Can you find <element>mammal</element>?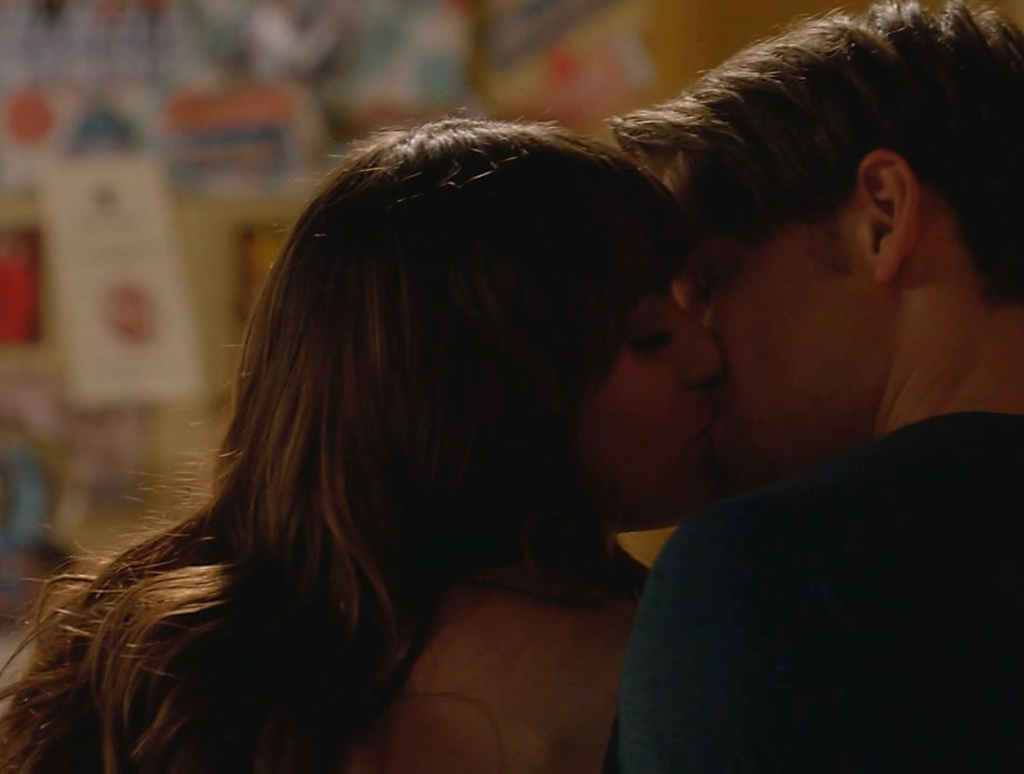
Yes, bounding box: [left=0, top=101, right=753, bottom=773].
